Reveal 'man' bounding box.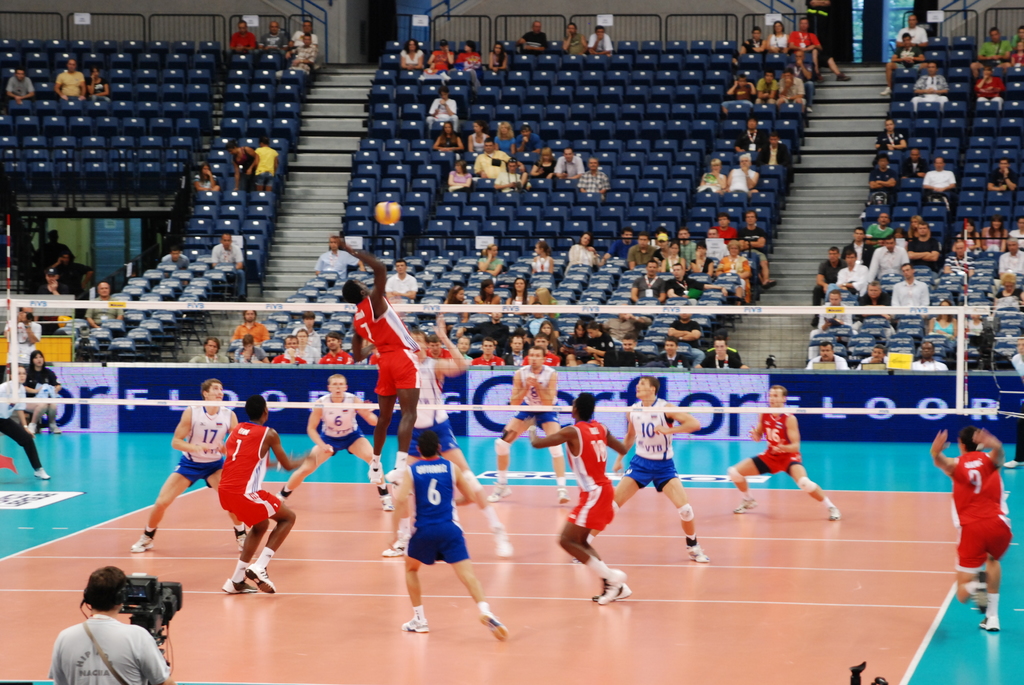
Revealed: l=452, t=337, r=474, b=361.
